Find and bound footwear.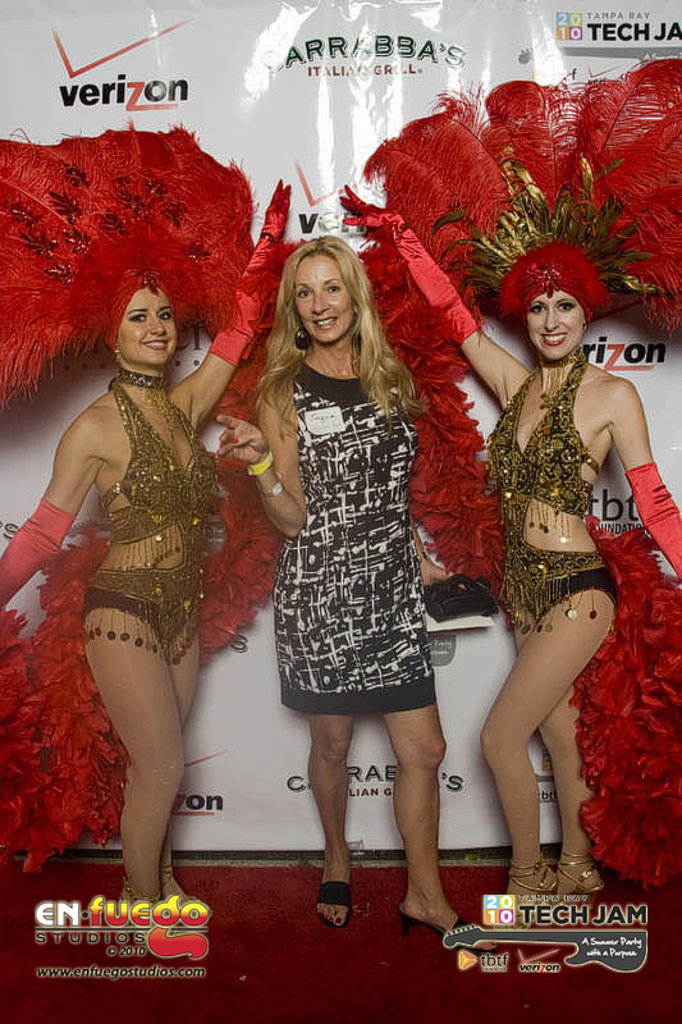
Bound: select_region(311, 844, 358, 941).
